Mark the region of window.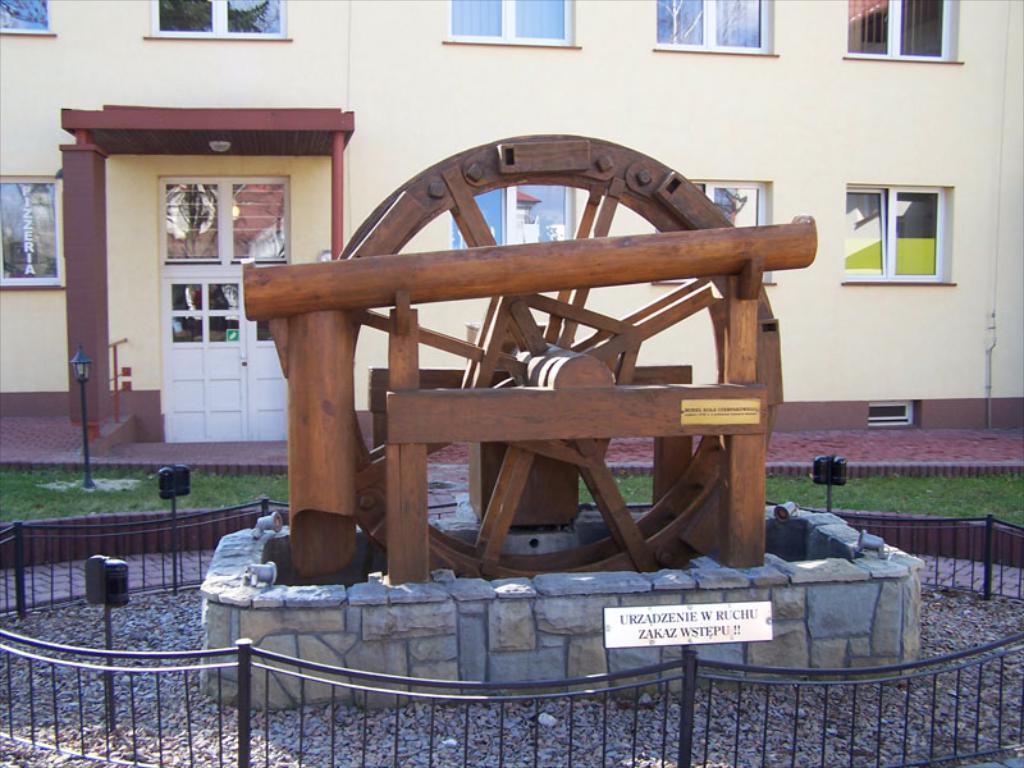
Region: {"x1": 650, "y1": 175, "x2": 781, "y2": 285}.
